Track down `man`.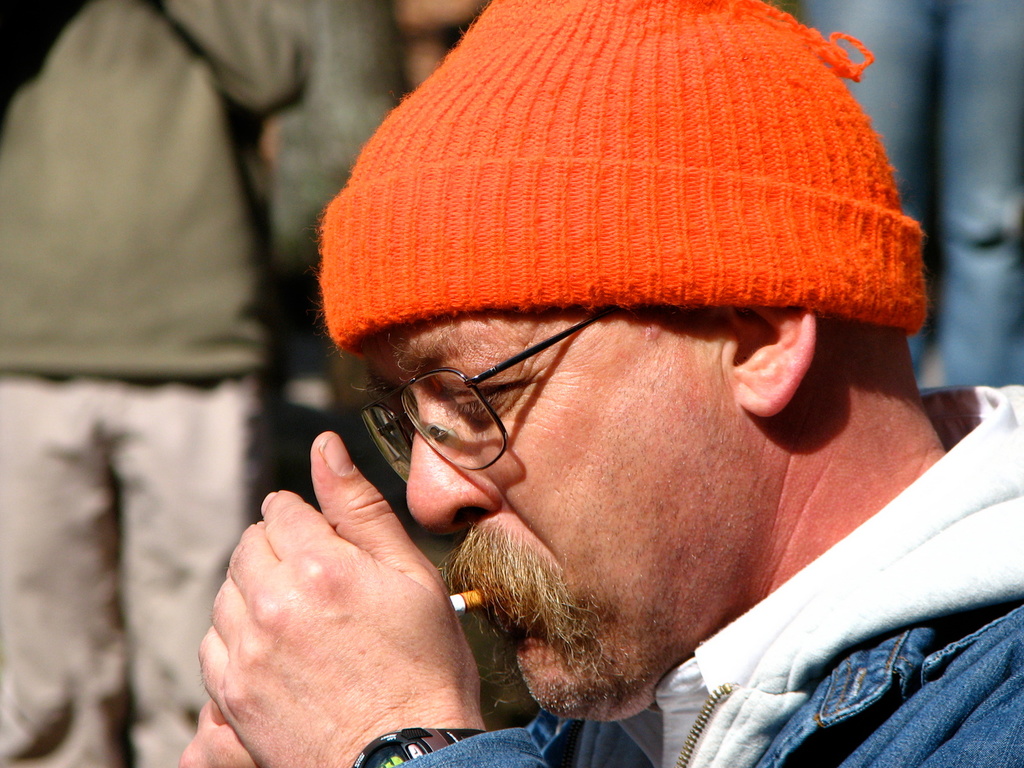
Tracked to 0:0:415:767.
